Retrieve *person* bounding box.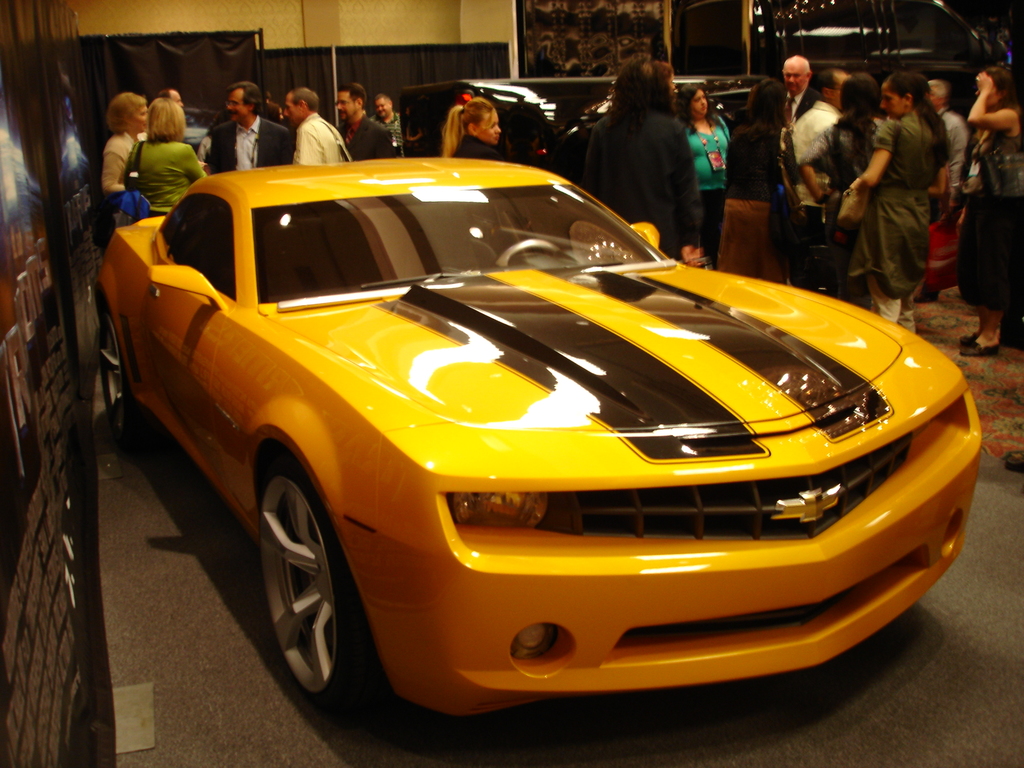
Bounding box: BBox(211, 79, 290, 172).
